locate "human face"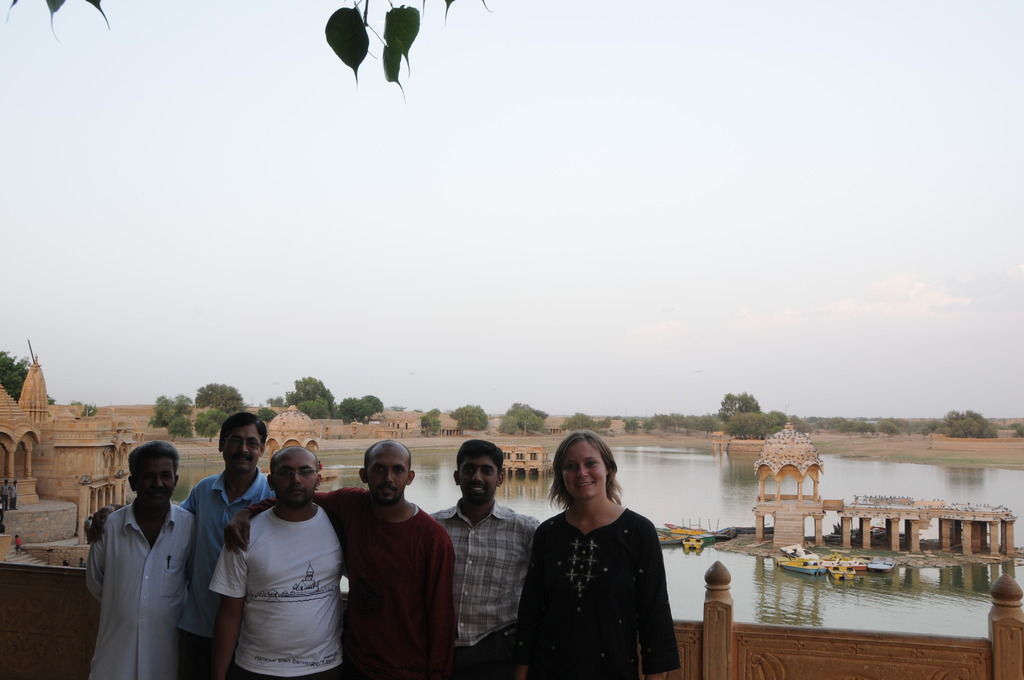
(459,452,497,508)
